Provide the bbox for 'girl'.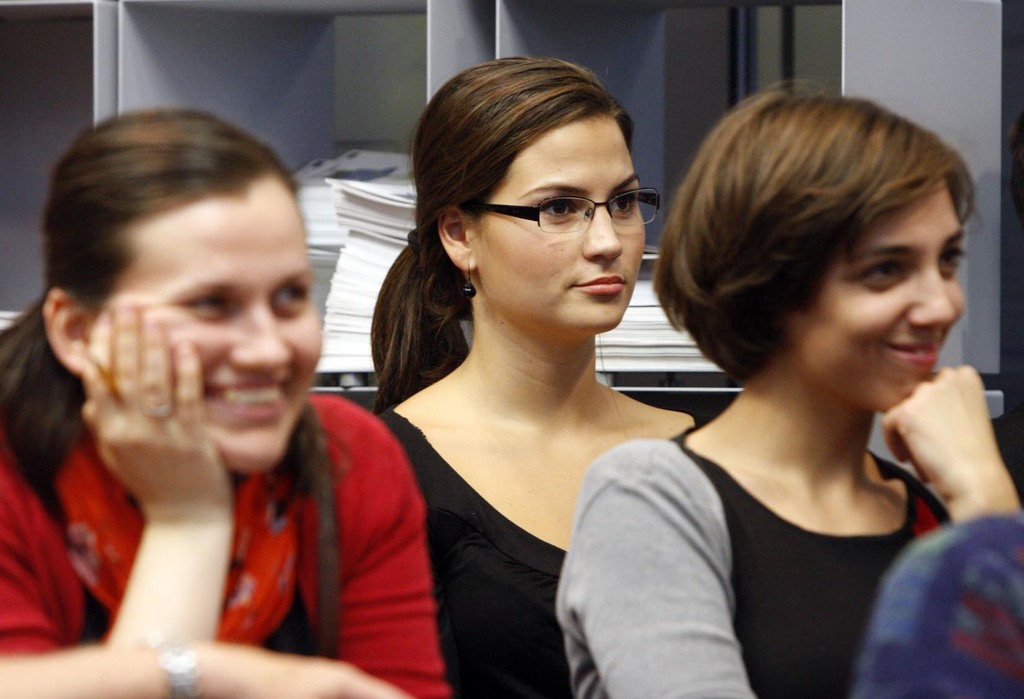
pyautogui.locateOnScreen(373, 58, 704, 698).
